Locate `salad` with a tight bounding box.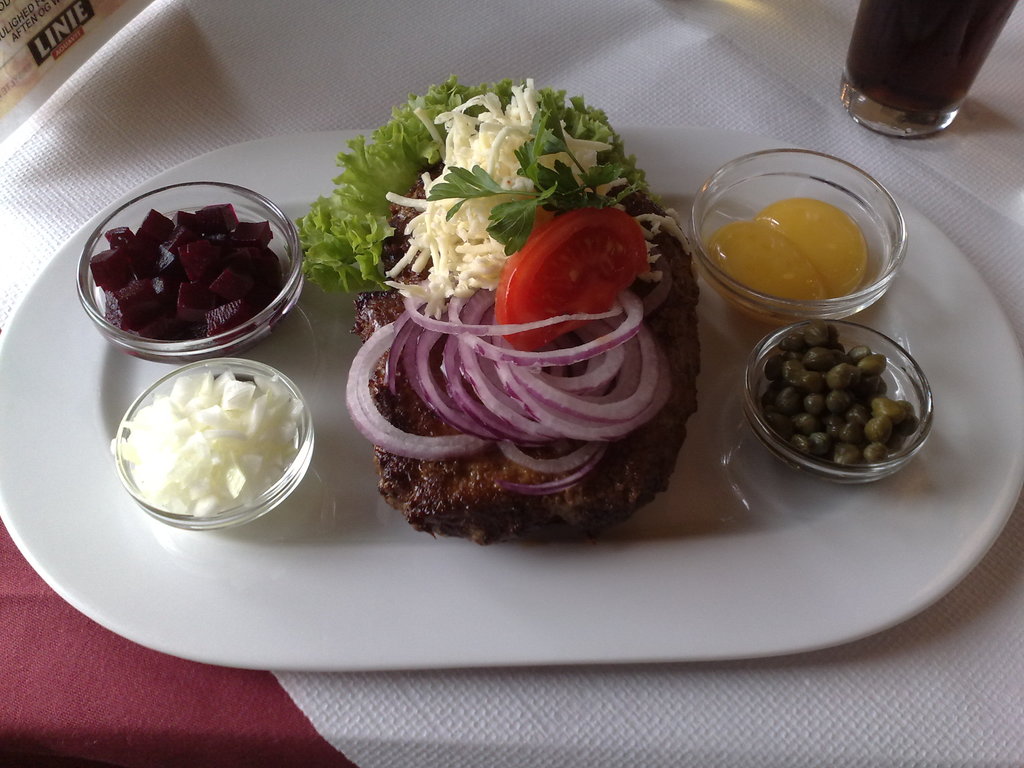
[296,75,722,413].
